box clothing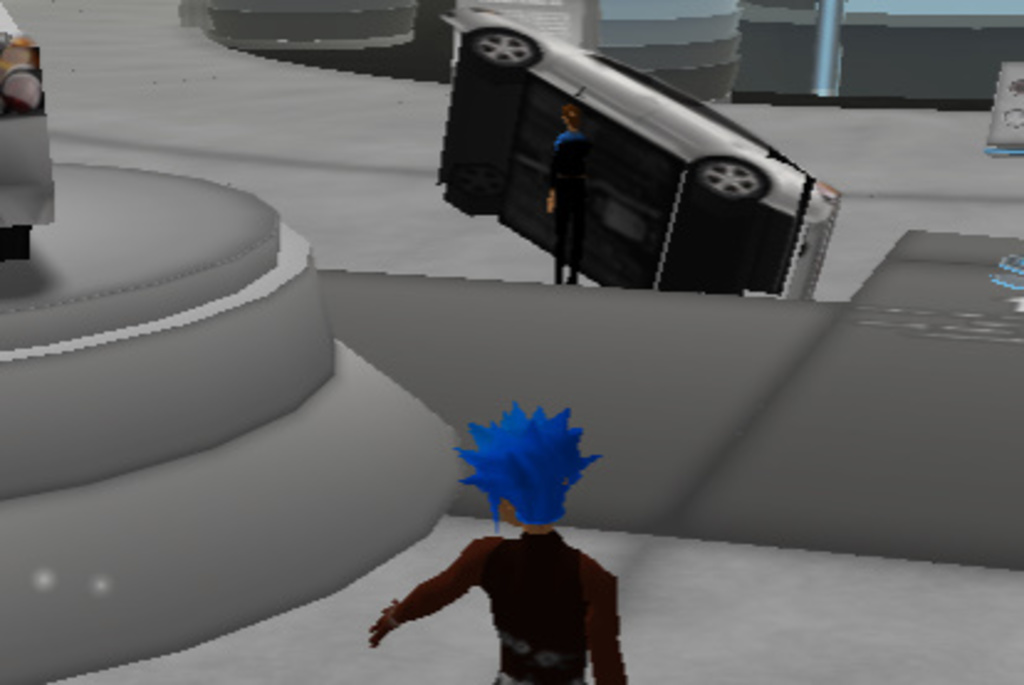
x1=388 y1=532 x2=633 y2=683
